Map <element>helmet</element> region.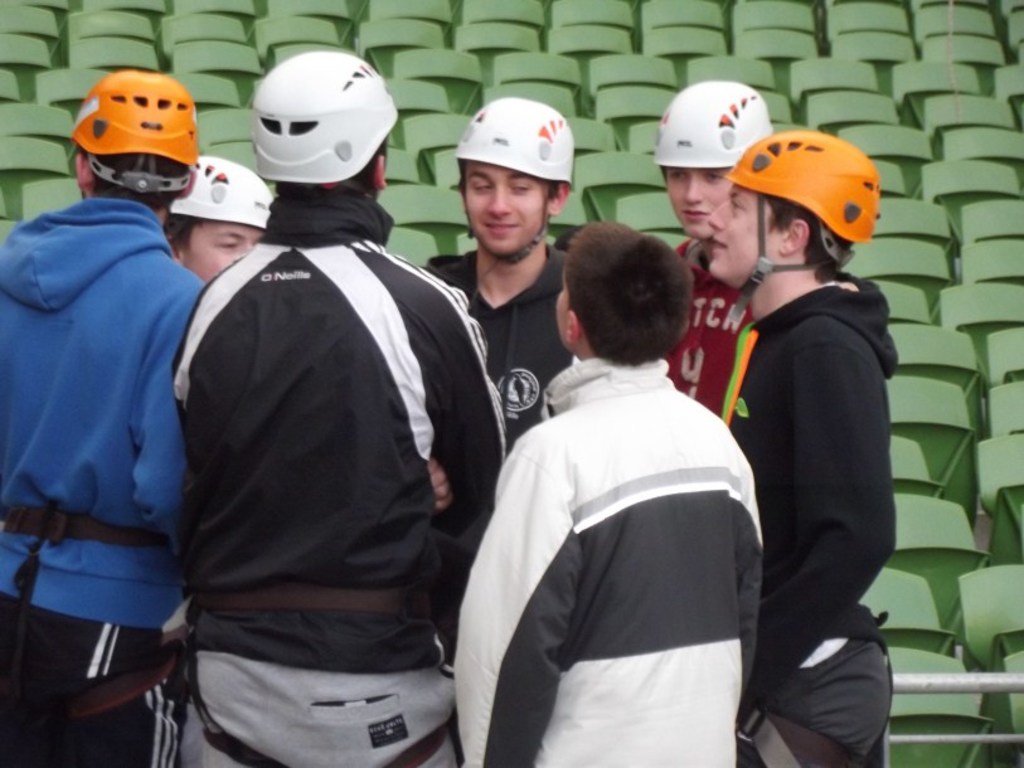
Mapped to (left=165, top=152, right=278, bottom=244).
